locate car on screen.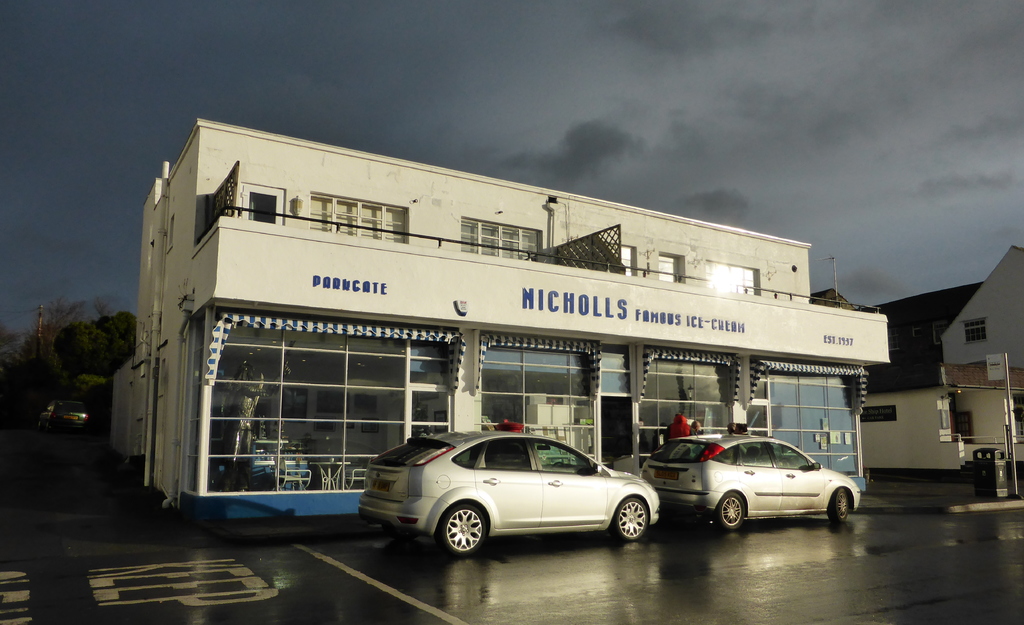
On screen at 659 438 863 534.
